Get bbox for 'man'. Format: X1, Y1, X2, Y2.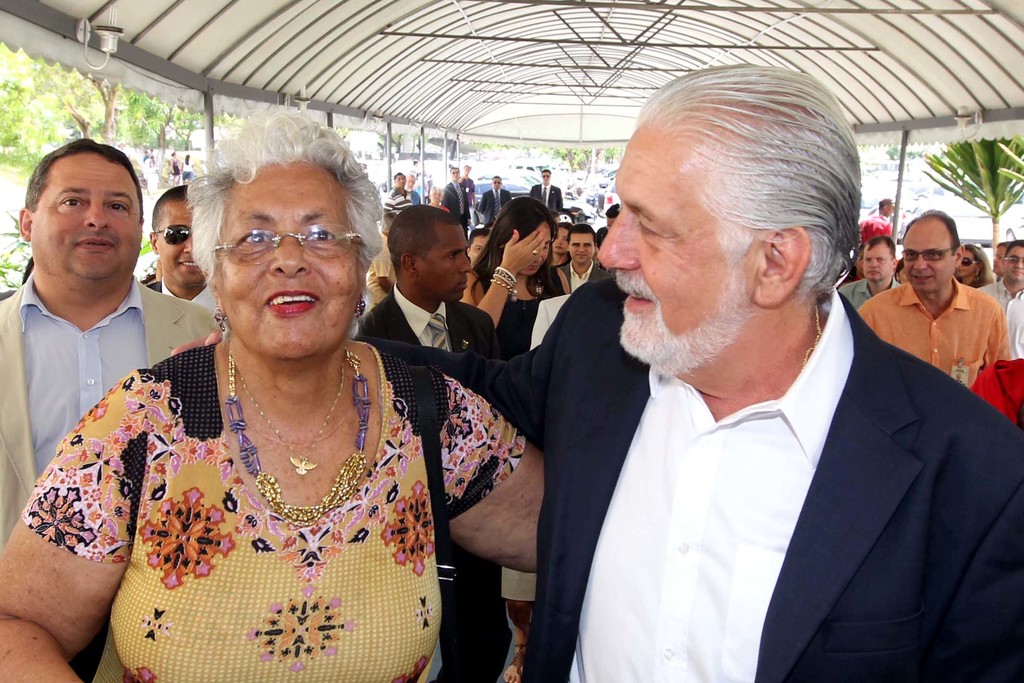
169, 63, 1023, 682.
